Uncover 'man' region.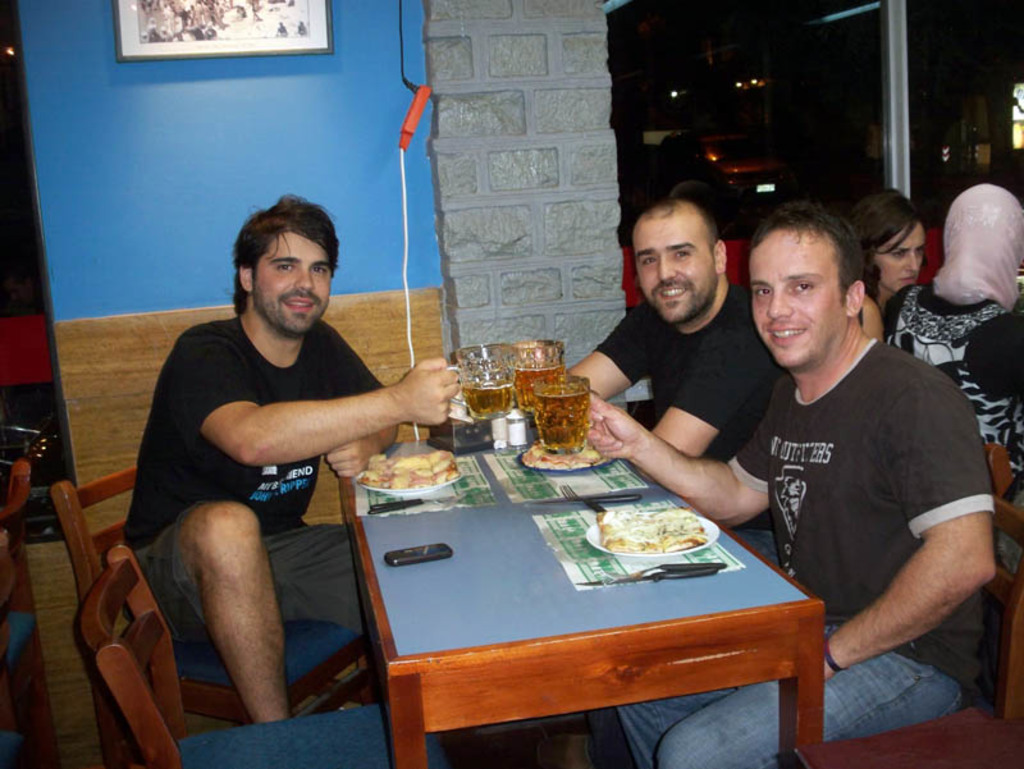
Uncovered: detection(123, 189, 471, 724).
